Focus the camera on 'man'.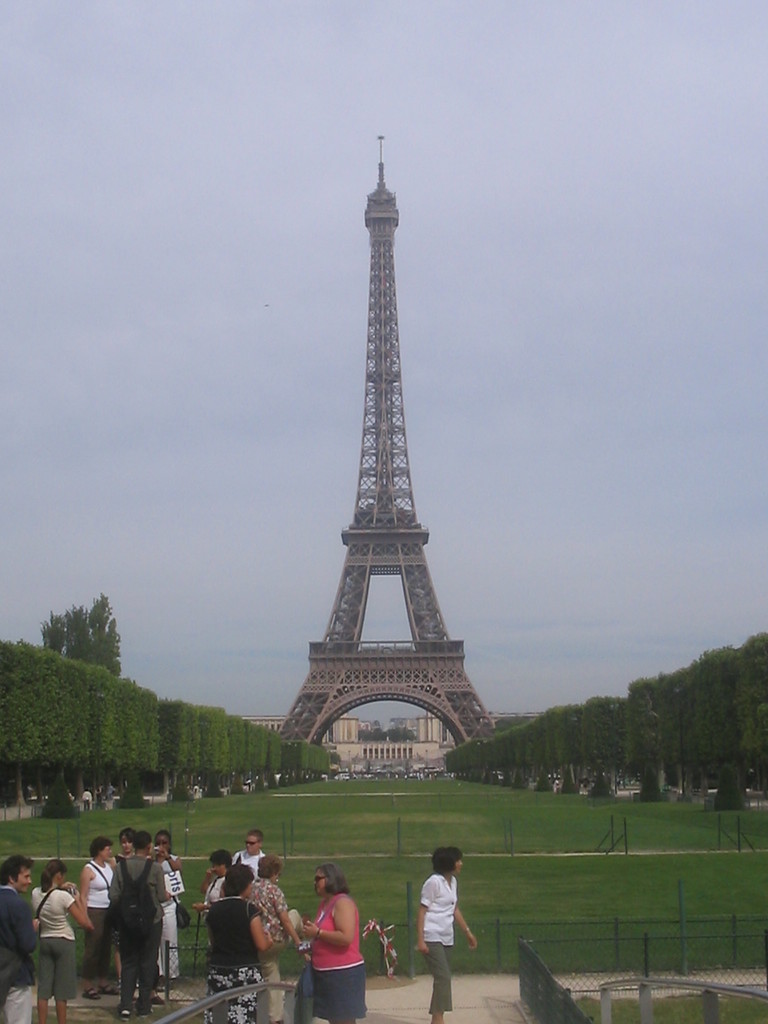
Focus region: crop(104, 831, 172, 1014).
